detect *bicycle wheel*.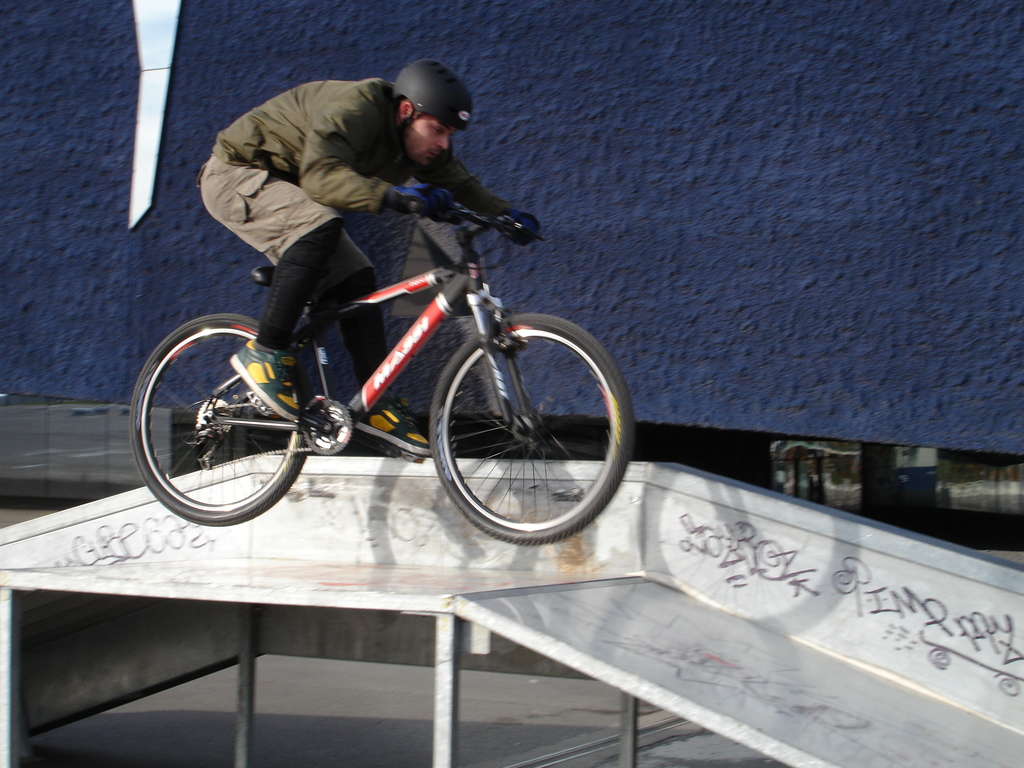
Detected at rect(427, 312, 633, 548).
